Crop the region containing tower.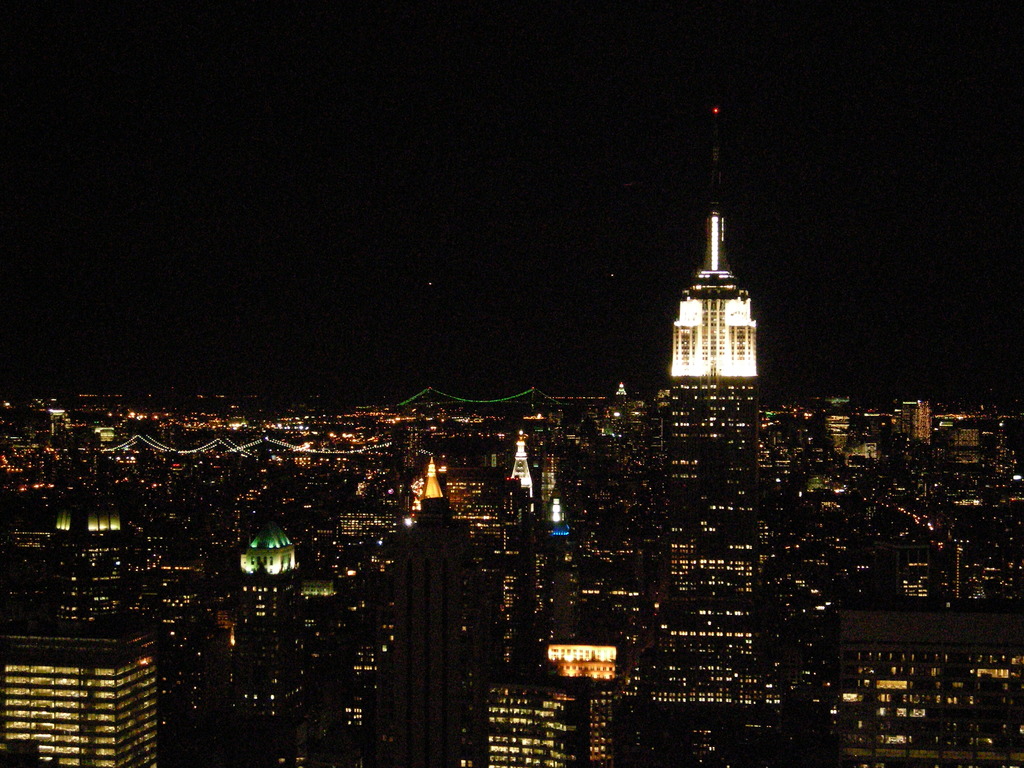
Crop region: x1=830 y1=597 x2=1023 y2=767.
